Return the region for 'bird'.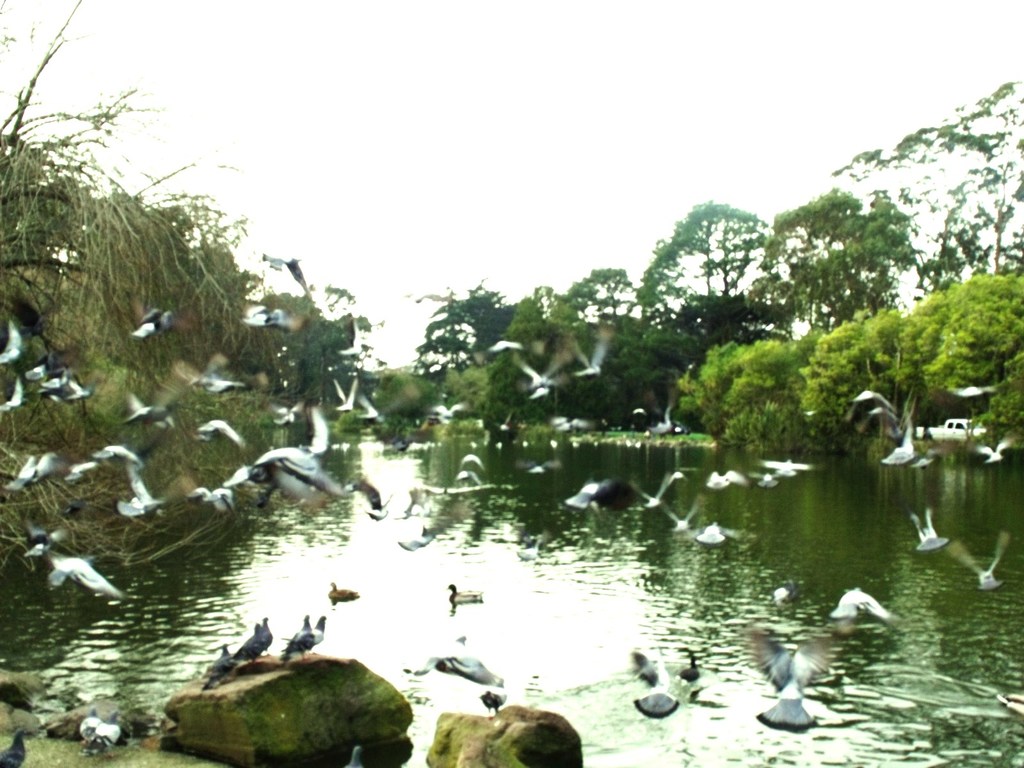
bbox=[627, 642, 698, 716].
